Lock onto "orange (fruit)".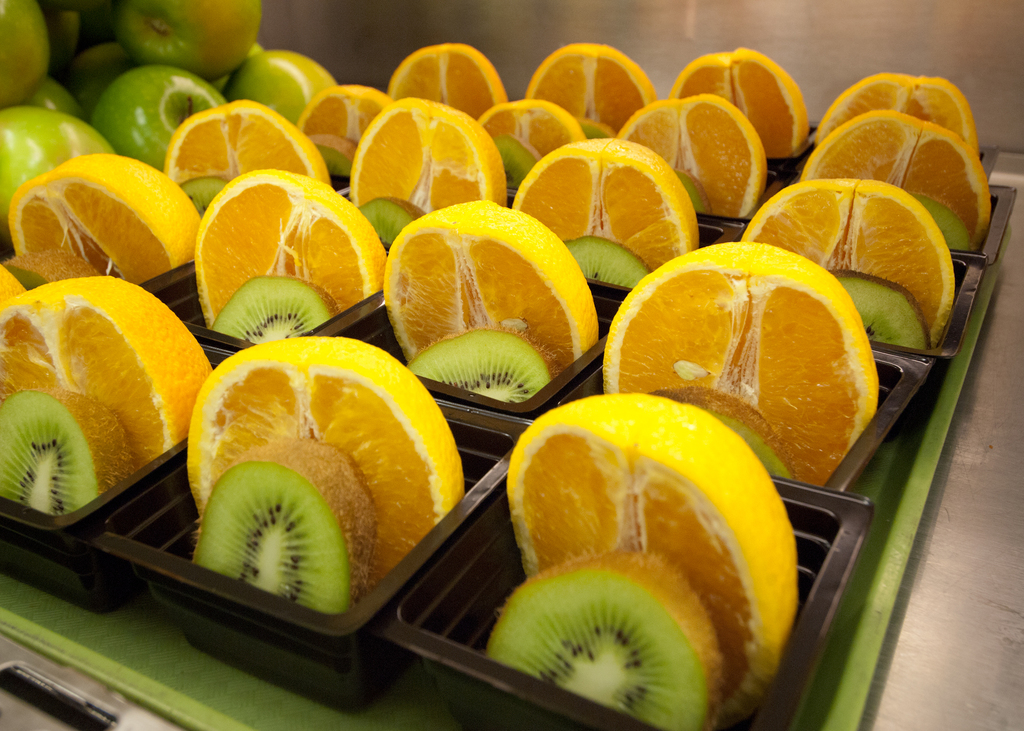
Locked: bbox=[305, 116, 371, 191].
